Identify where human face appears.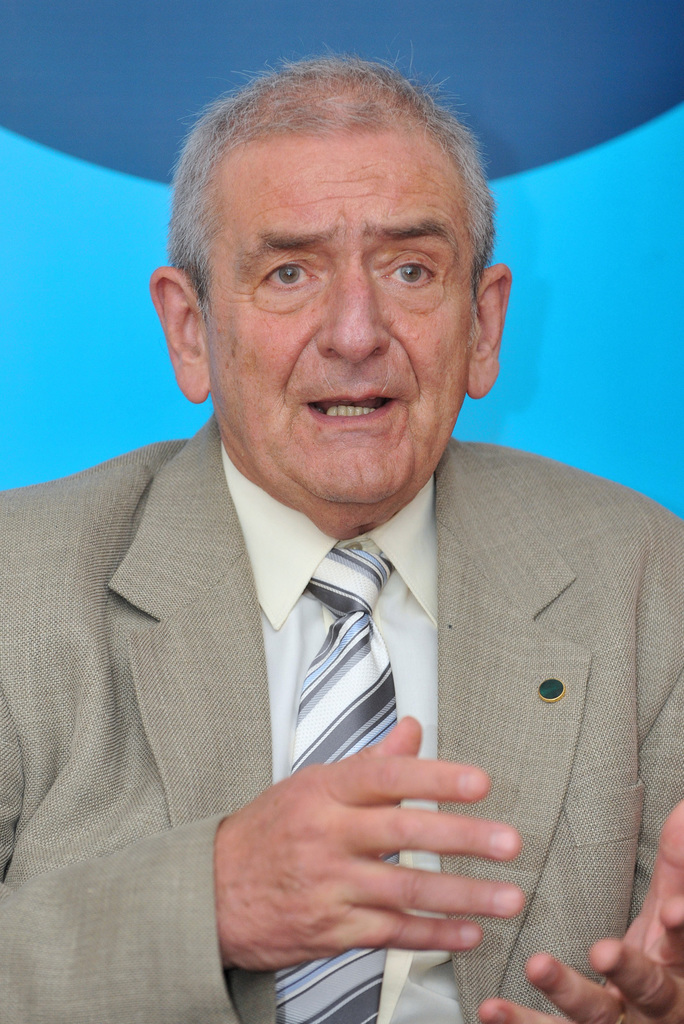
Appears at x1=200, y1=134, x2=482, y2=504.
